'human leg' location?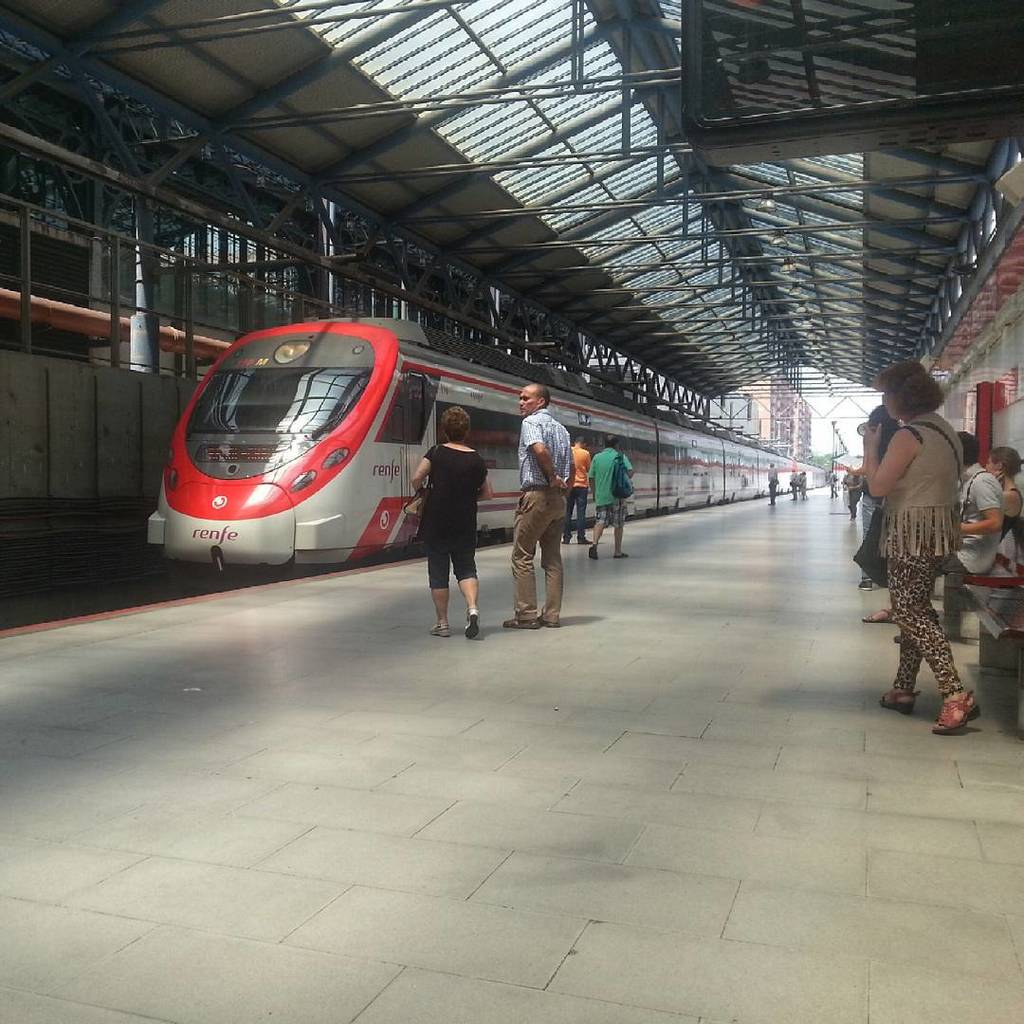
box=[589, 499, 603, 562]
